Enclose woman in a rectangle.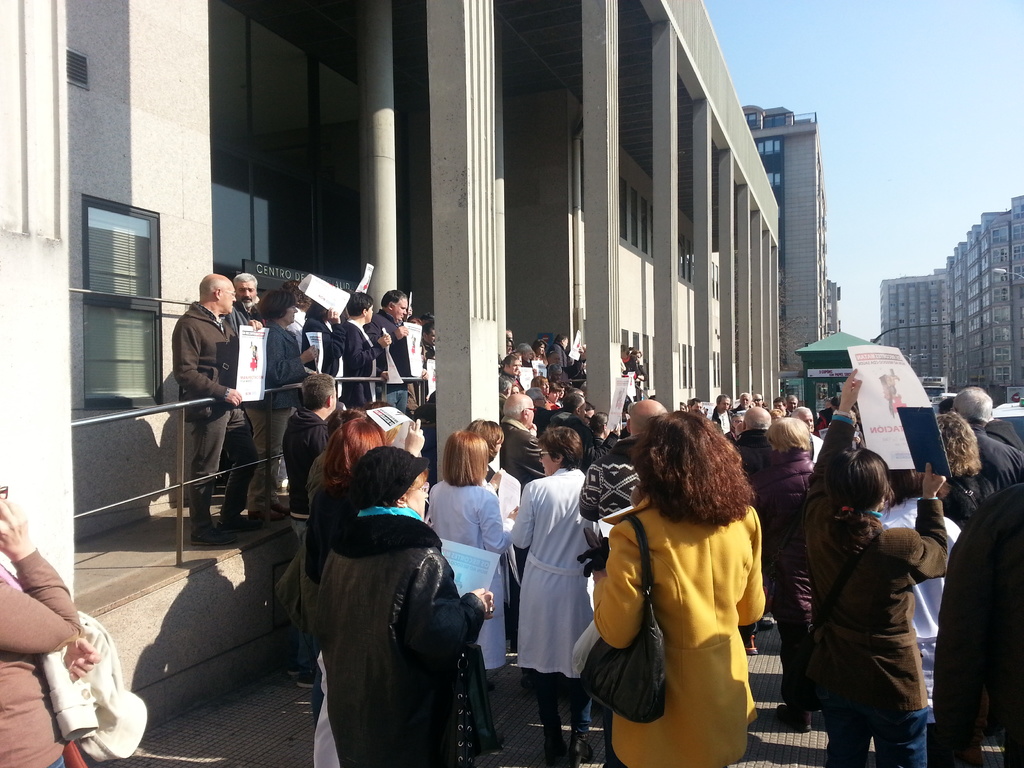
<region>465, 420, 524, 604</region>.
